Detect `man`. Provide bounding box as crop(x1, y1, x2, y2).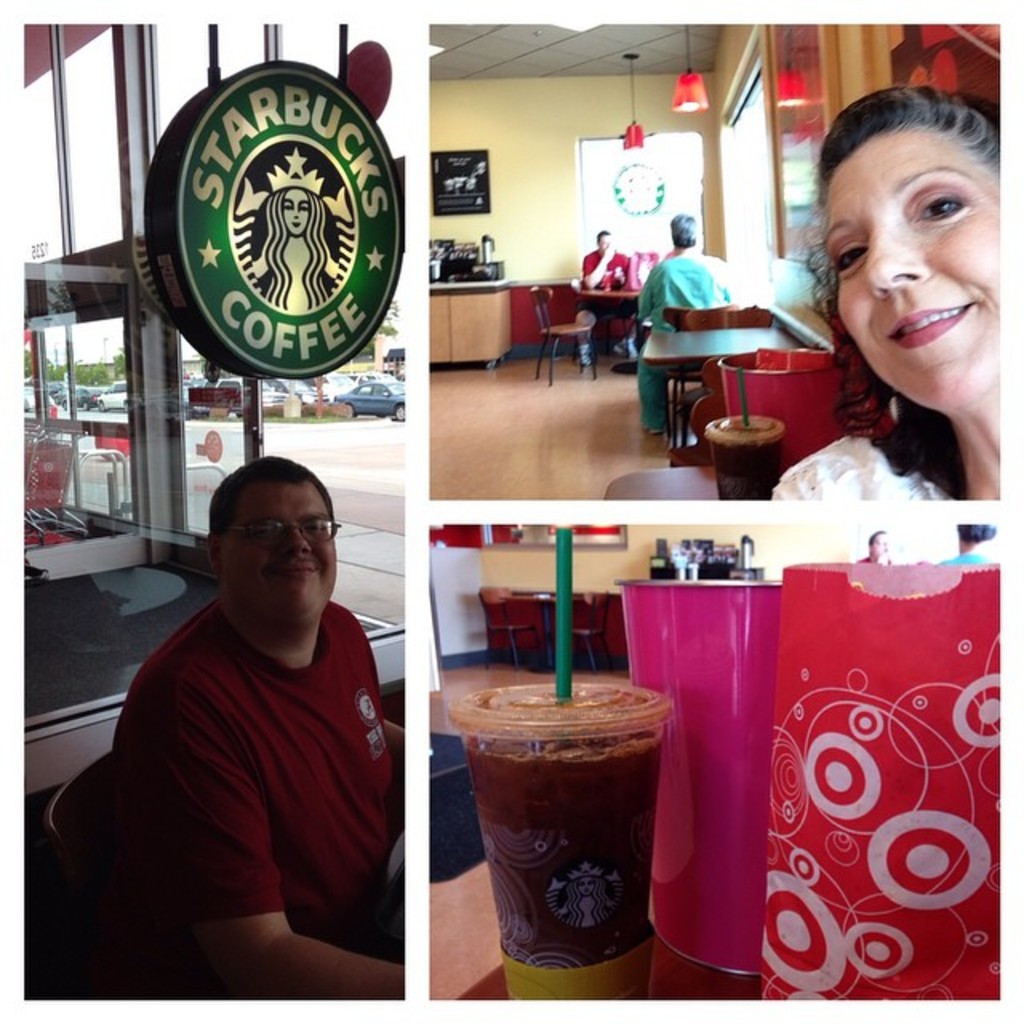
crop(939, 515, 1002, 566).
